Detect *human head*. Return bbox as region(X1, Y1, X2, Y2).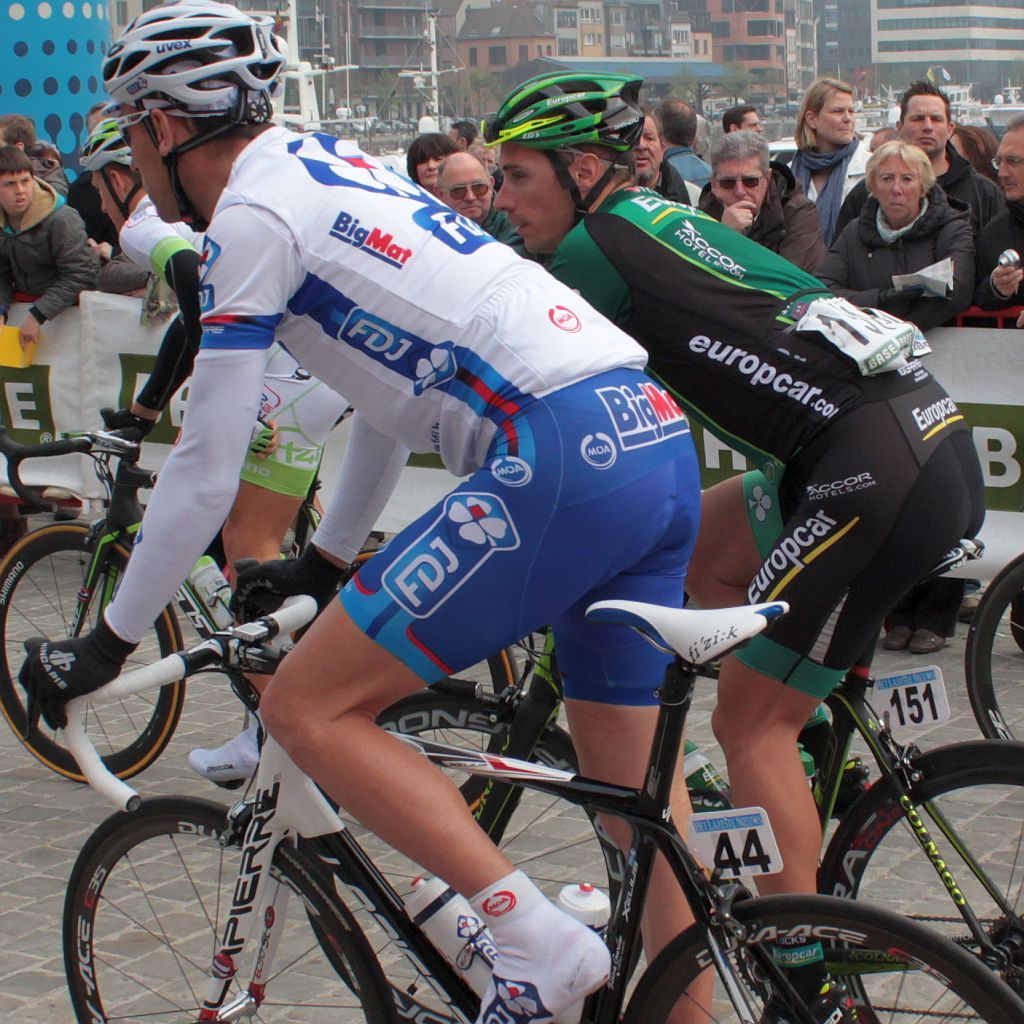
region(111, 9, 272, 224).
